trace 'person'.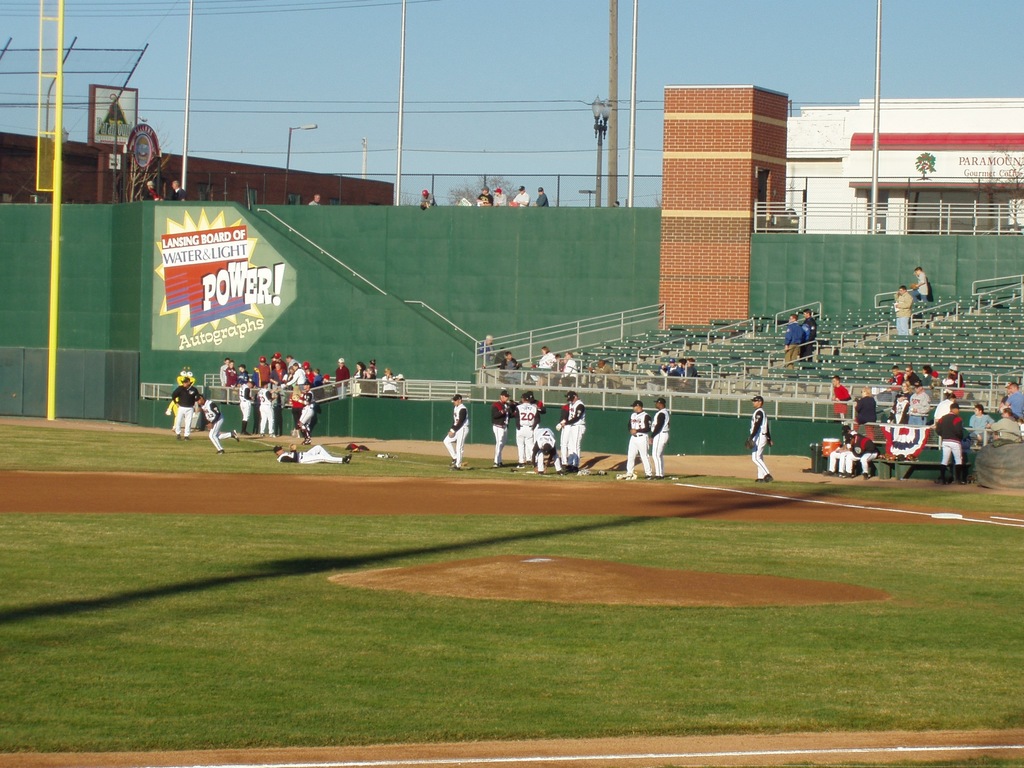
Traced to [337,359,350,397].
